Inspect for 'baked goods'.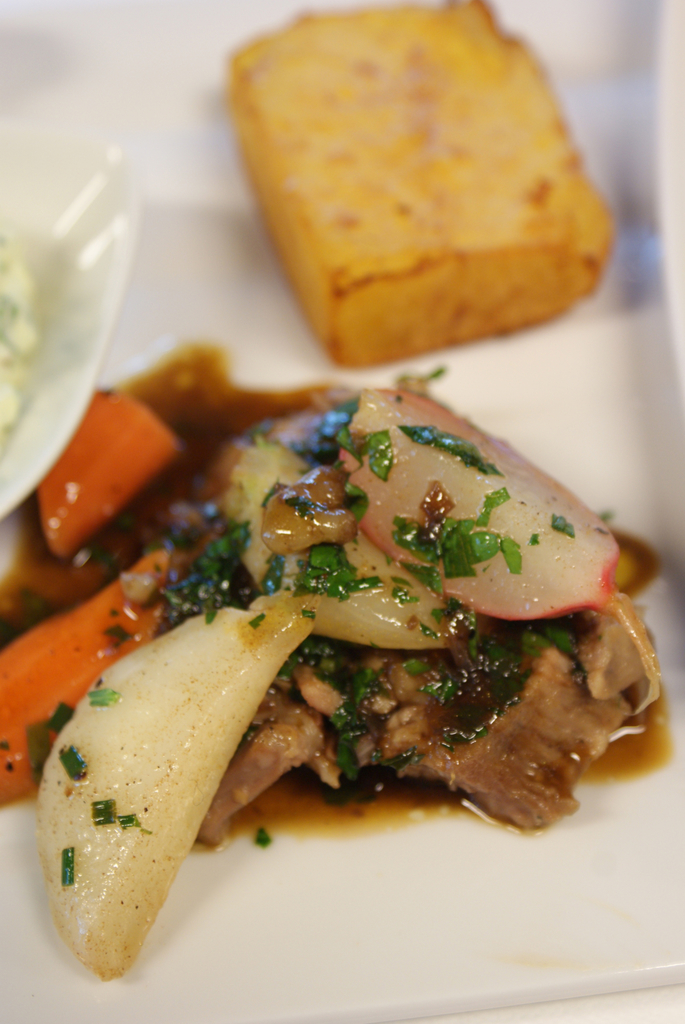
Inspection: pyautogui.locateOnScreen(223, 0, 631, 381).
